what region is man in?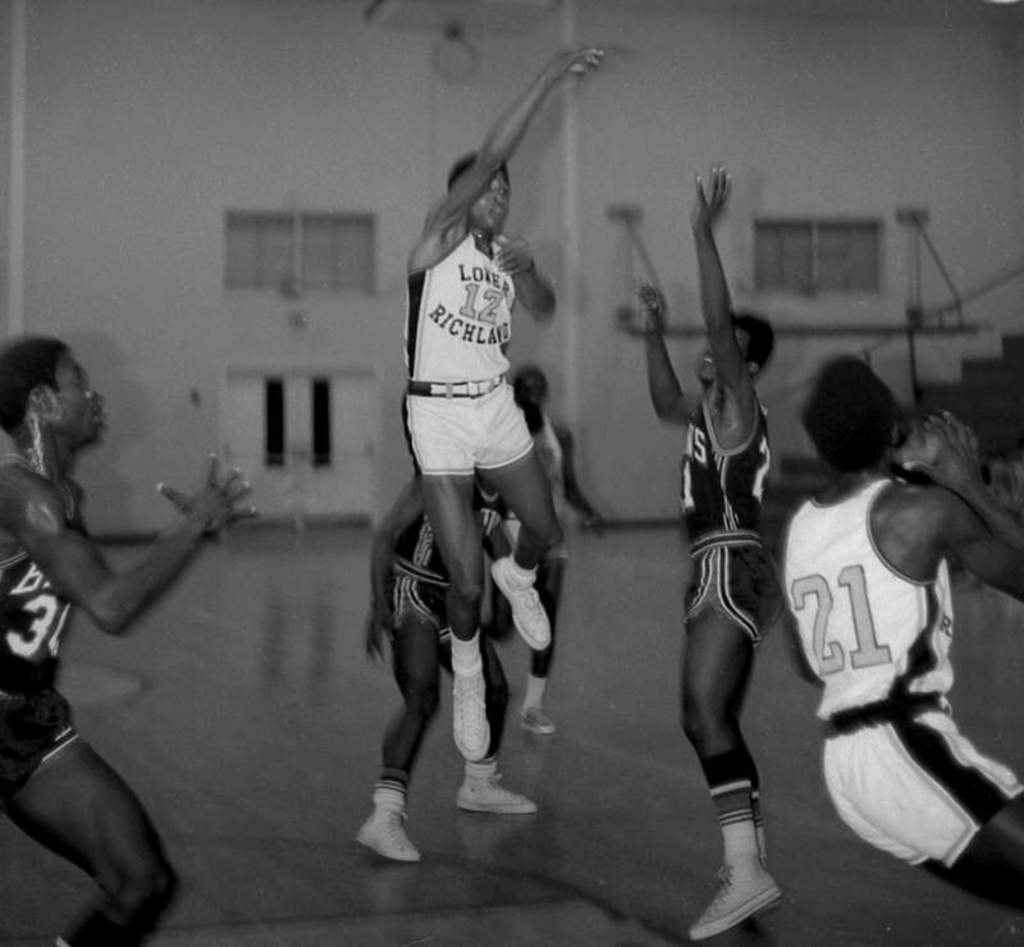
x1=641 y1=166 x2=782 y2=942.
